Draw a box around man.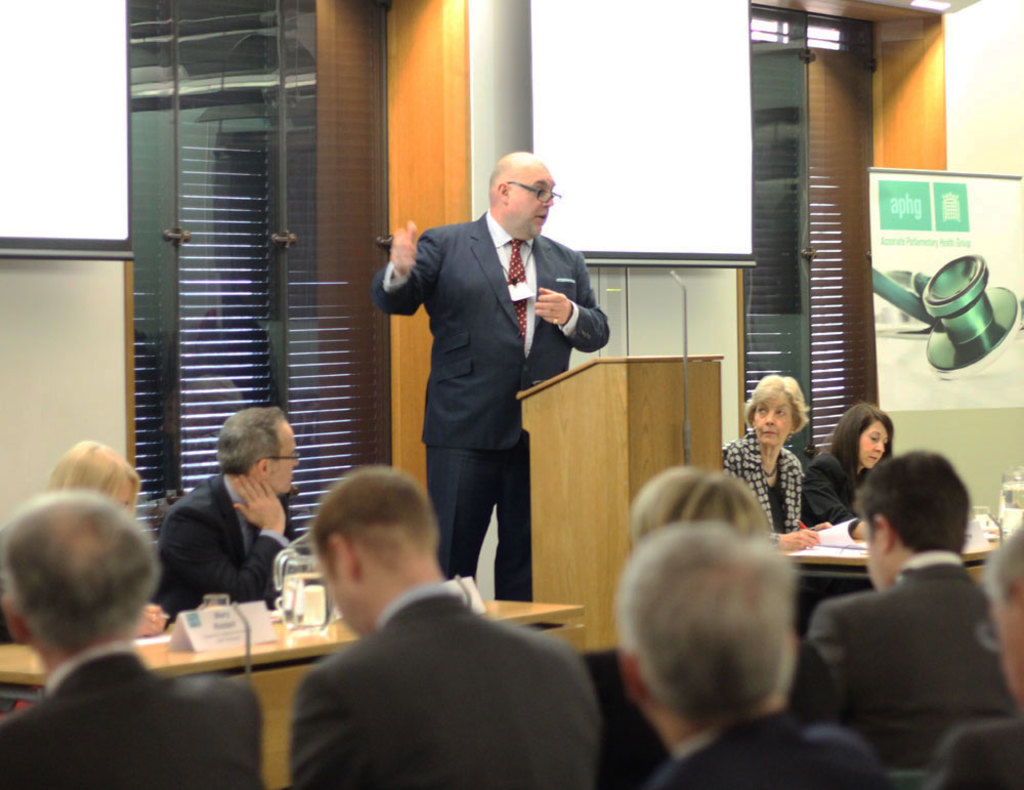
804, 447, 1016, 768.
